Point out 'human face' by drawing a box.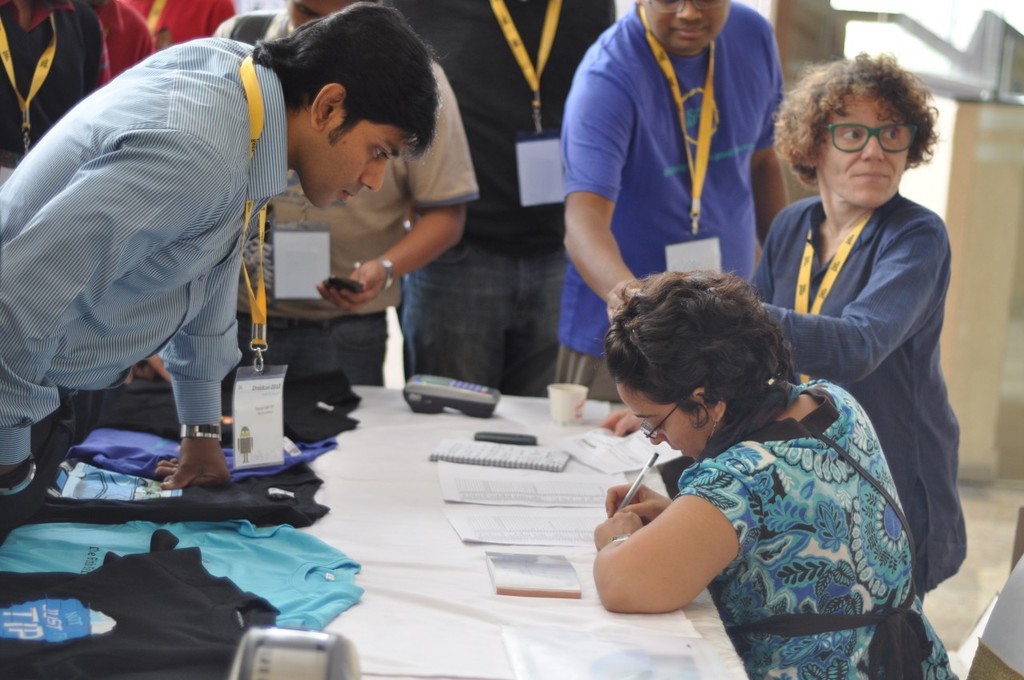
[823,78,911,210].
